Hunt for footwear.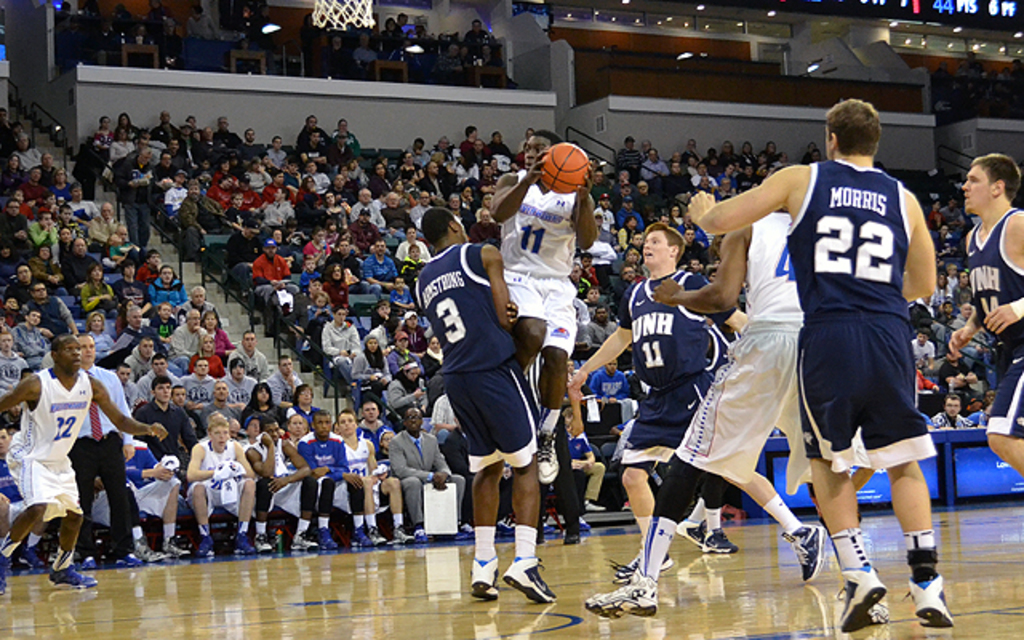
Hunted down at bbox=[701, 526, 739, 554].
